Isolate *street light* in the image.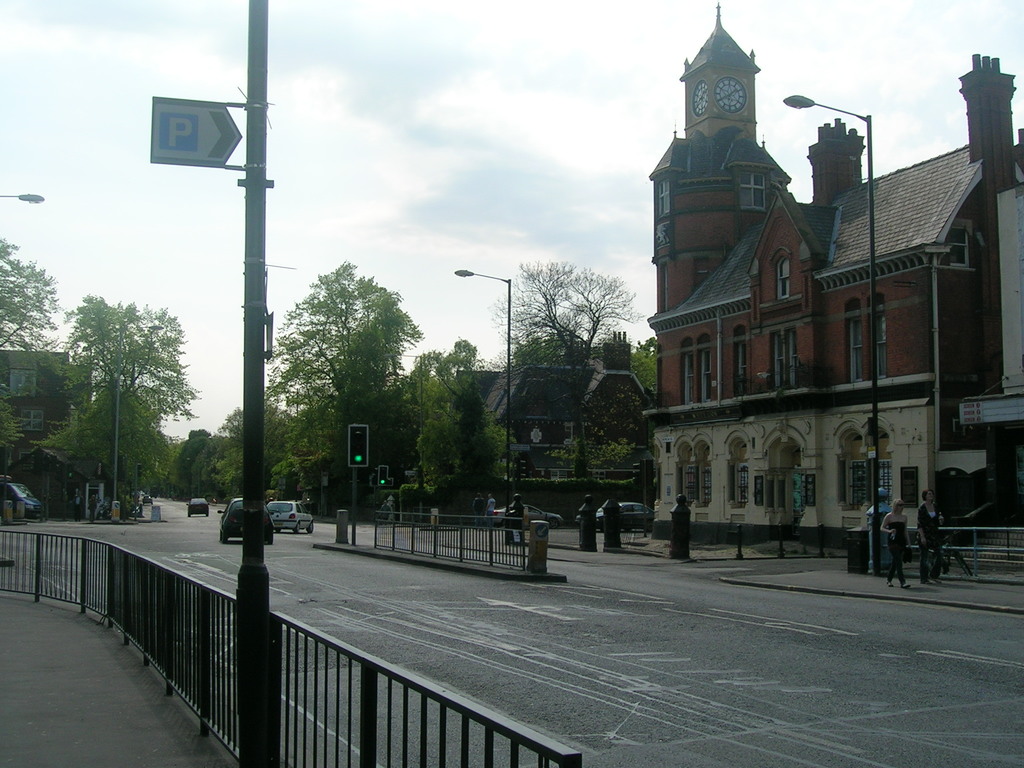
Isolated region: 0,188,49,208.
